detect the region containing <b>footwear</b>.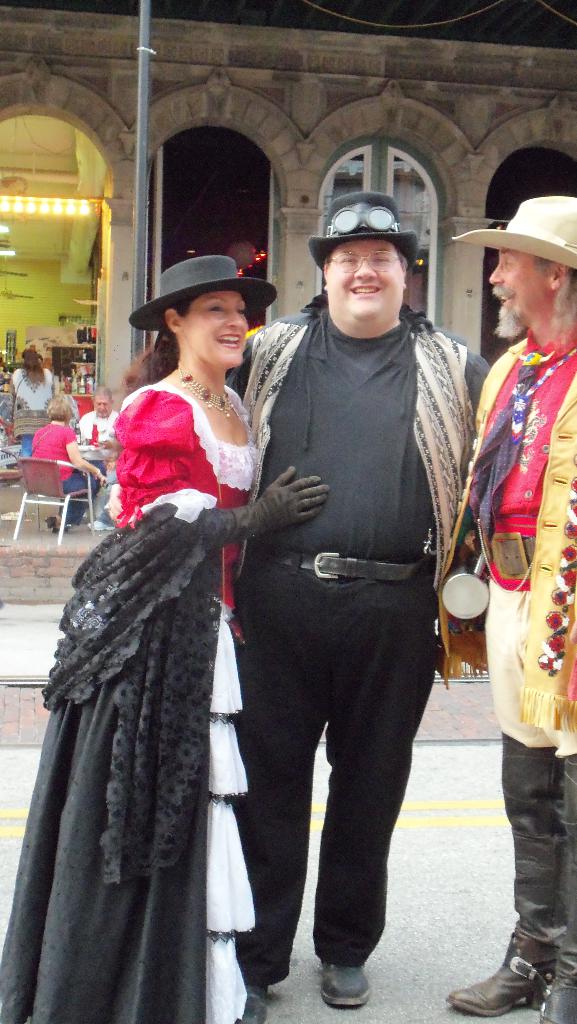
320/951/374/1014.
